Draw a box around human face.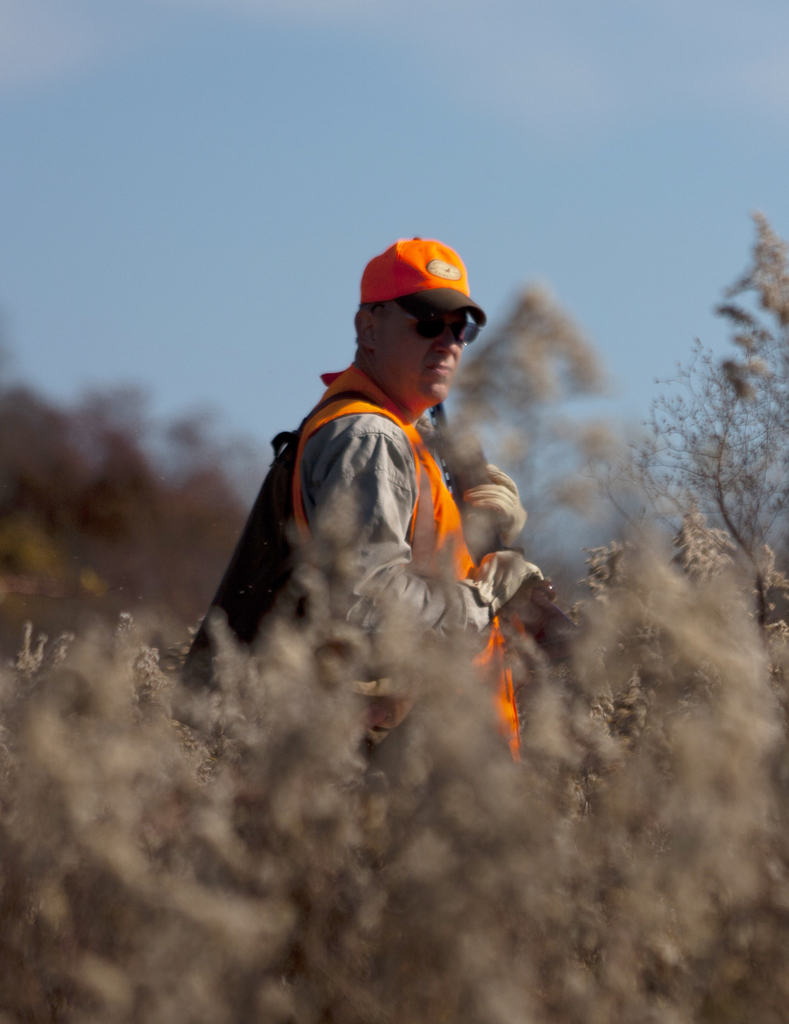
Rect(375, 305, 482, 404).
